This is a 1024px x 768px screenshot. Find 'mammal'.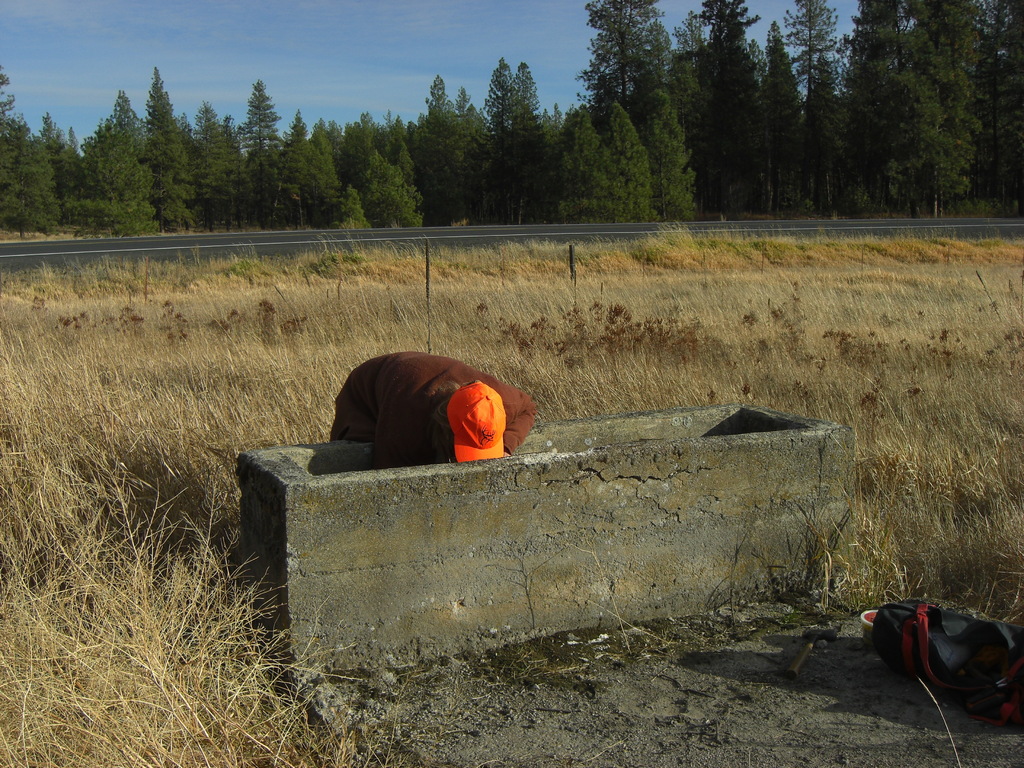
Bounding box: (305,351,533,454).
